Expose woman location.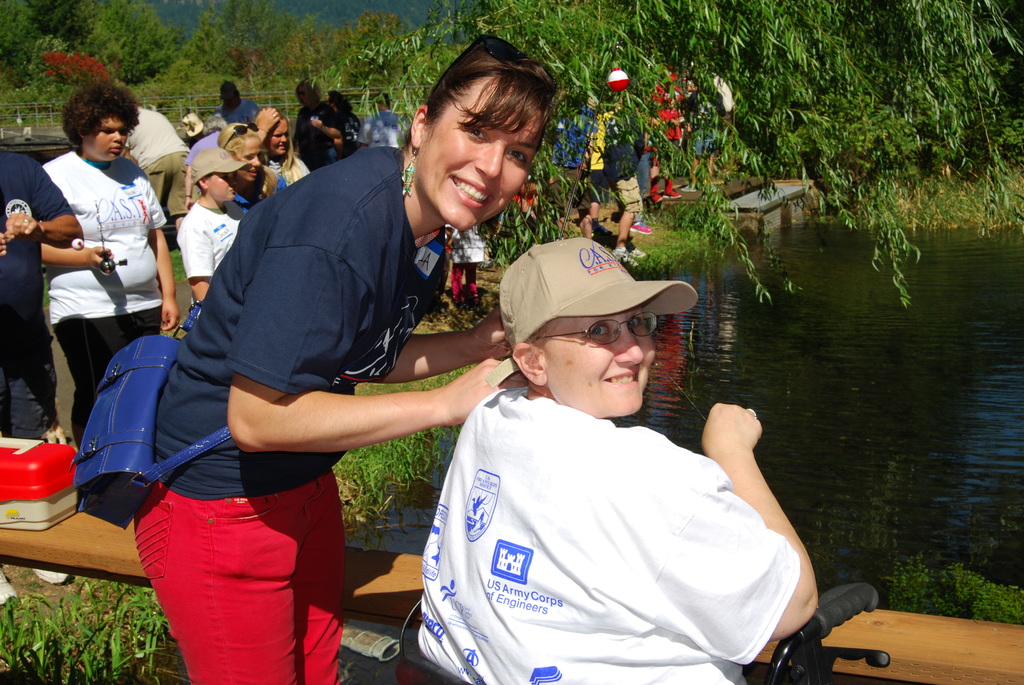
Exposed at {"x1": 134, "y1": 30, "x2": 540, "y2": 684}.
